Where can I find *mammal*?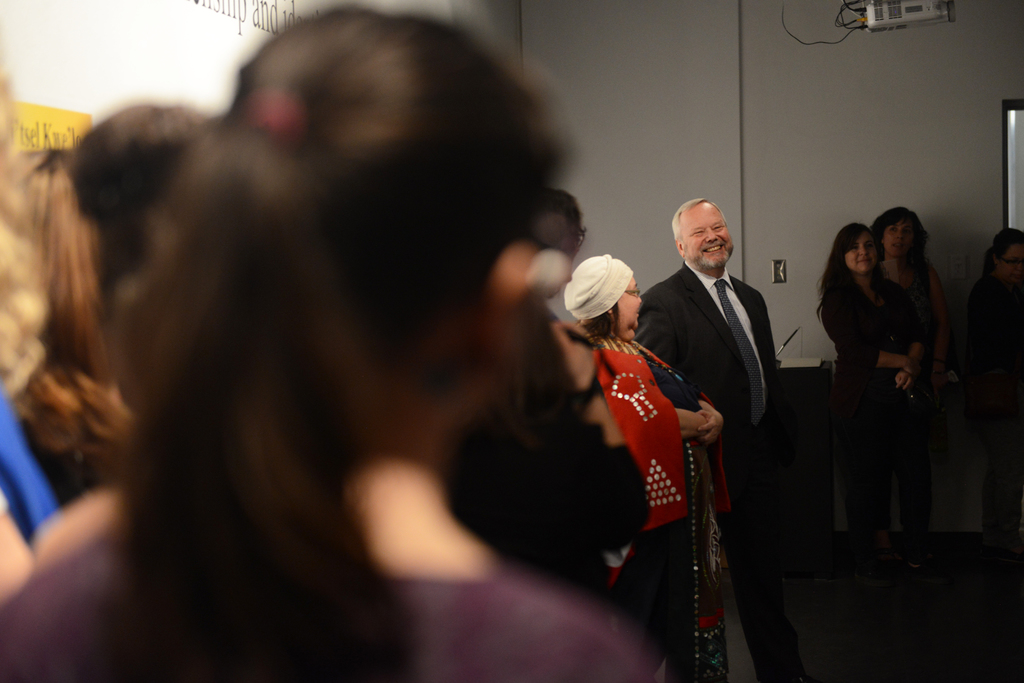
You can find it at detection(0, 155, 133, 499).
